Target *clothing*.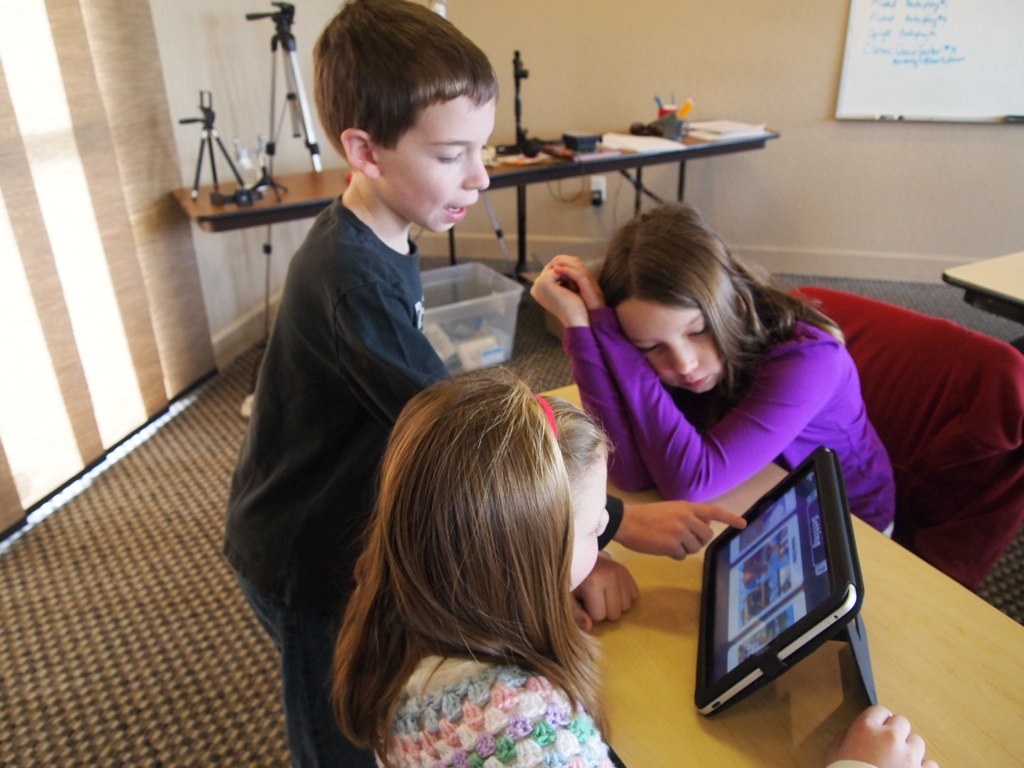
Target region: [222,111,530,660].
